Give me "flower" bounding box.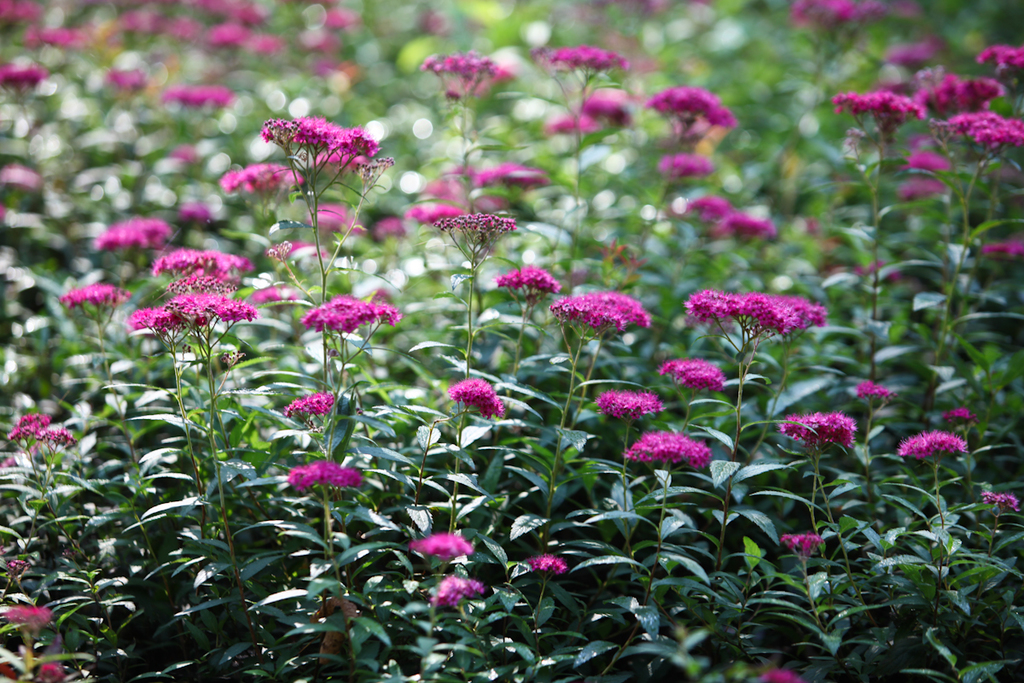
select_region(94, 216, 166, 252).
